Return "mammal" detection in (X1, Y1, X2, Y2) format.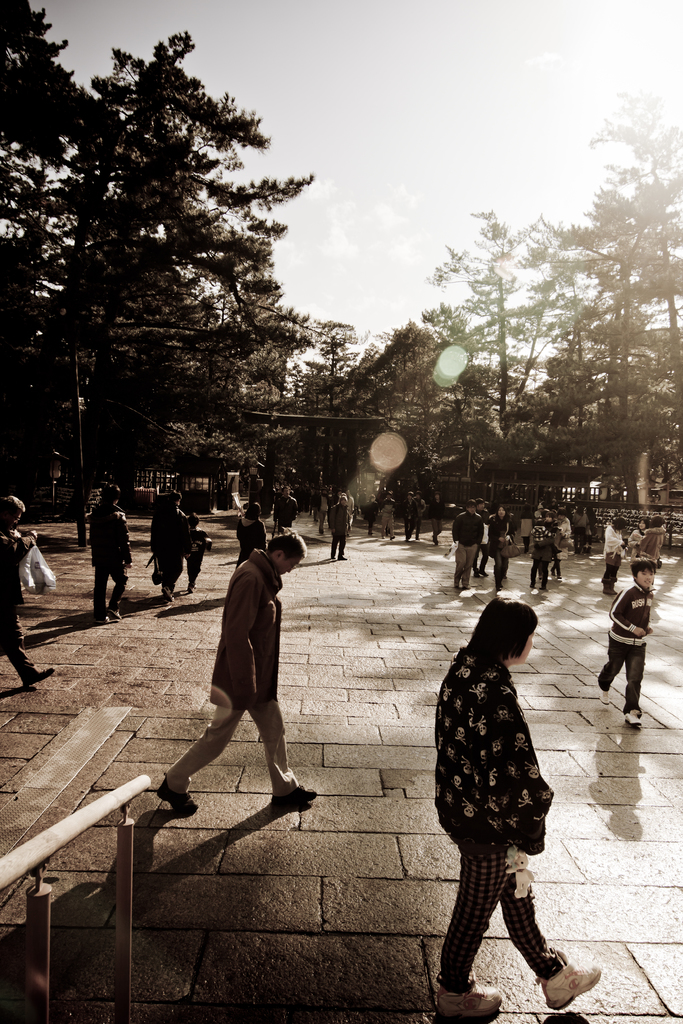
(157, 527, 320, 814).
